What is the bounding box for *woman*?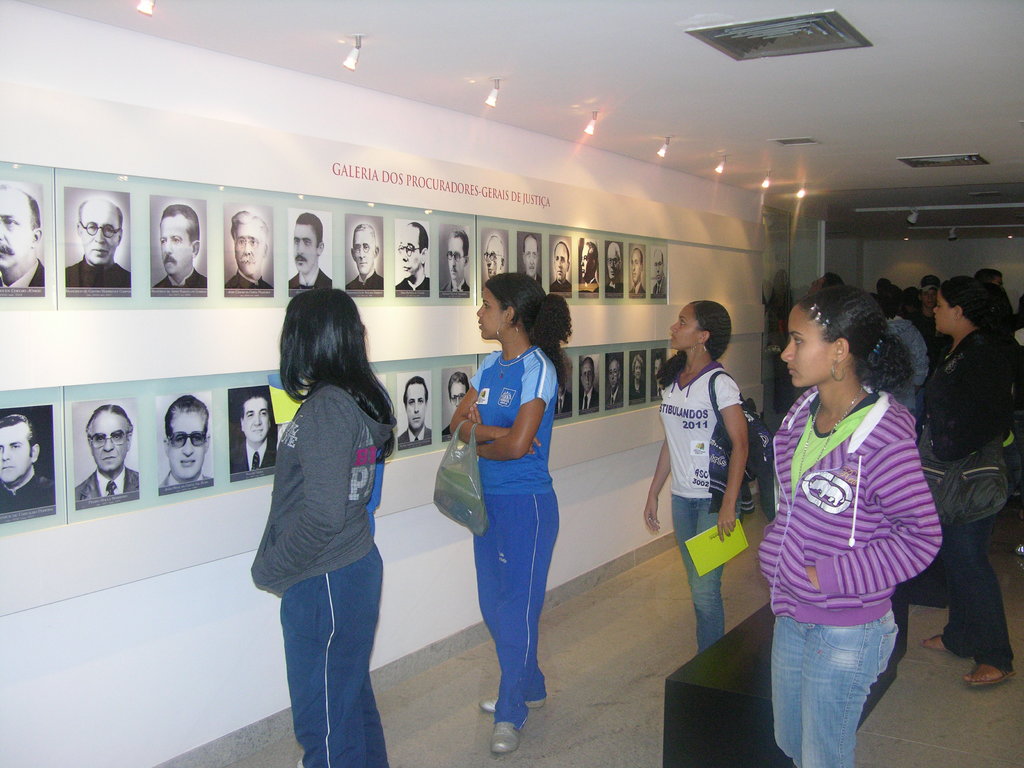
246, 288, 399, 767.
